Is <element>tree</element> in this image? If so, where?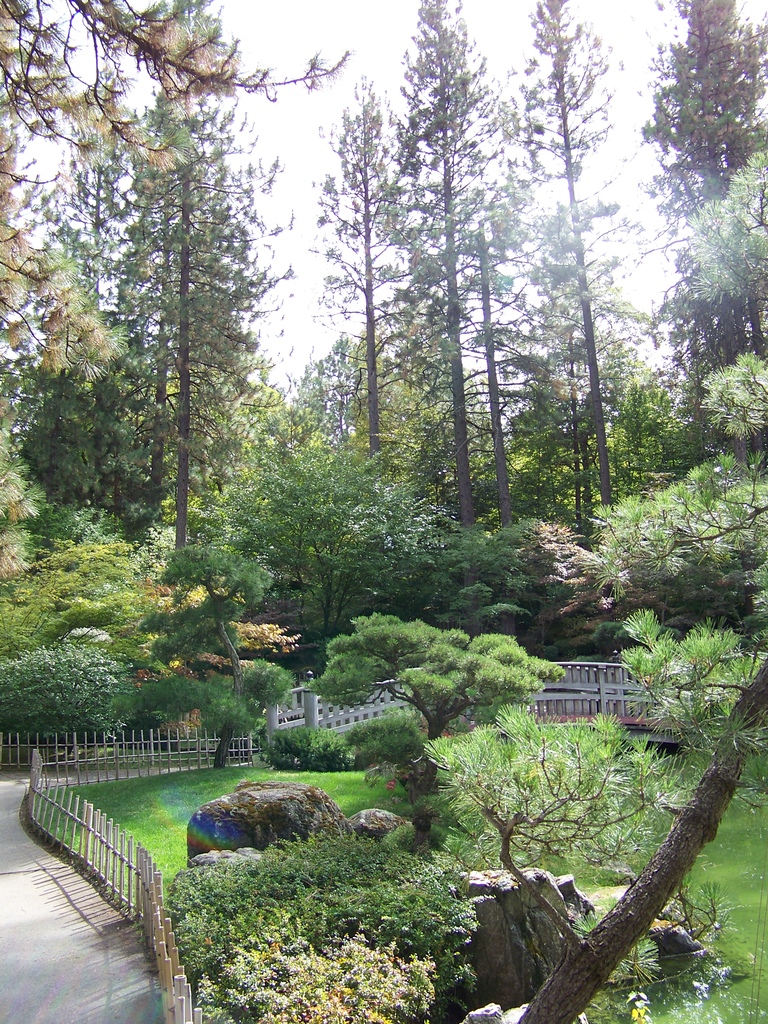
Yes, at {"left": 41, "top": 540, "right": 293, "bottom": 774}.
